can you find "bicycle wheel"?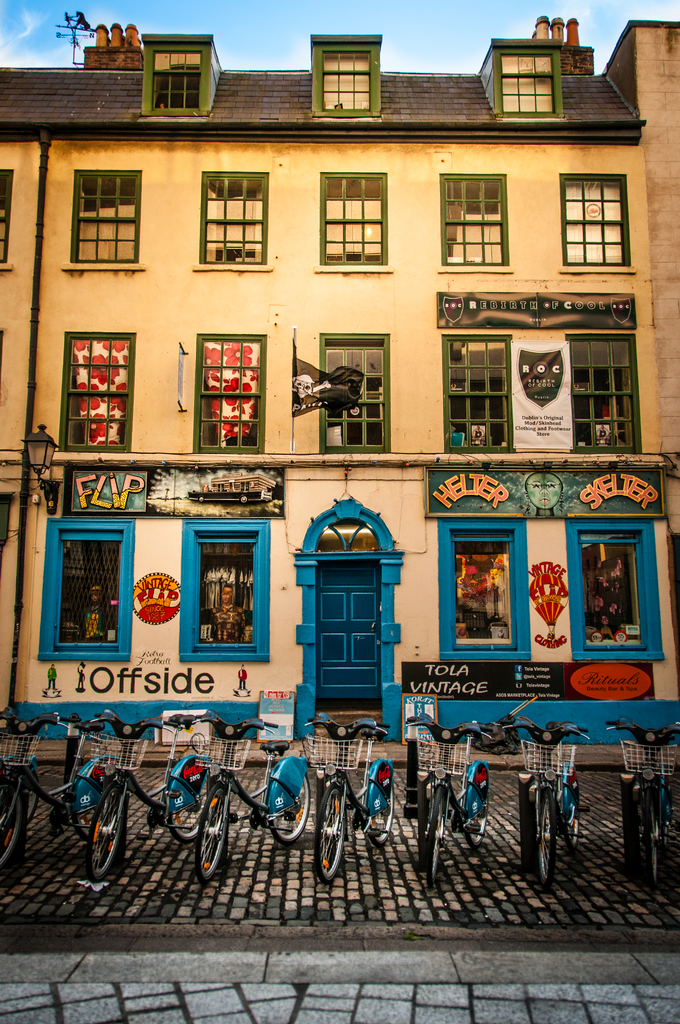
Yes, bounding box: <region>360, 756, 402, 846</region>.
